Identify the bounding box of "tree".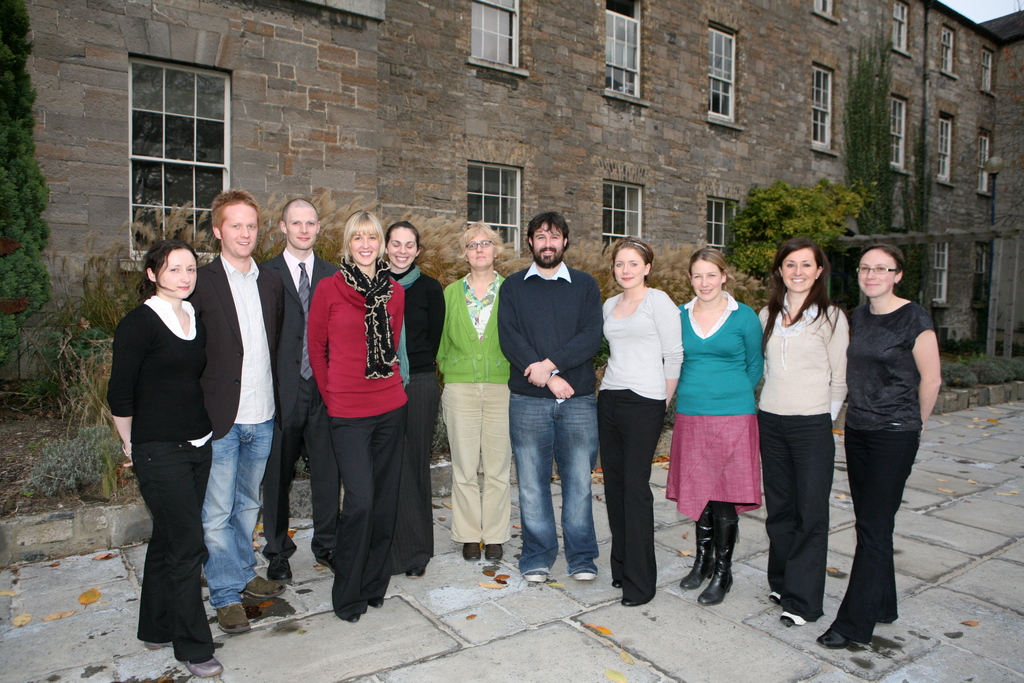
select_region(839, 18, 947, 327).
